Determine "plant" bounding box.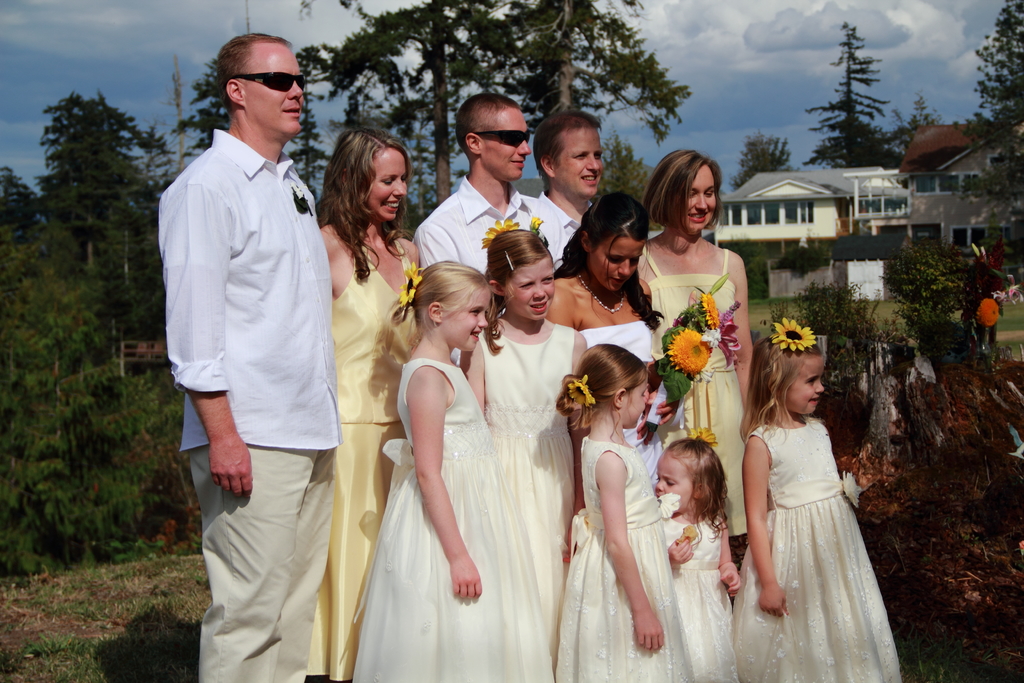
Determined: Rect(897, 223, 999, 313).
